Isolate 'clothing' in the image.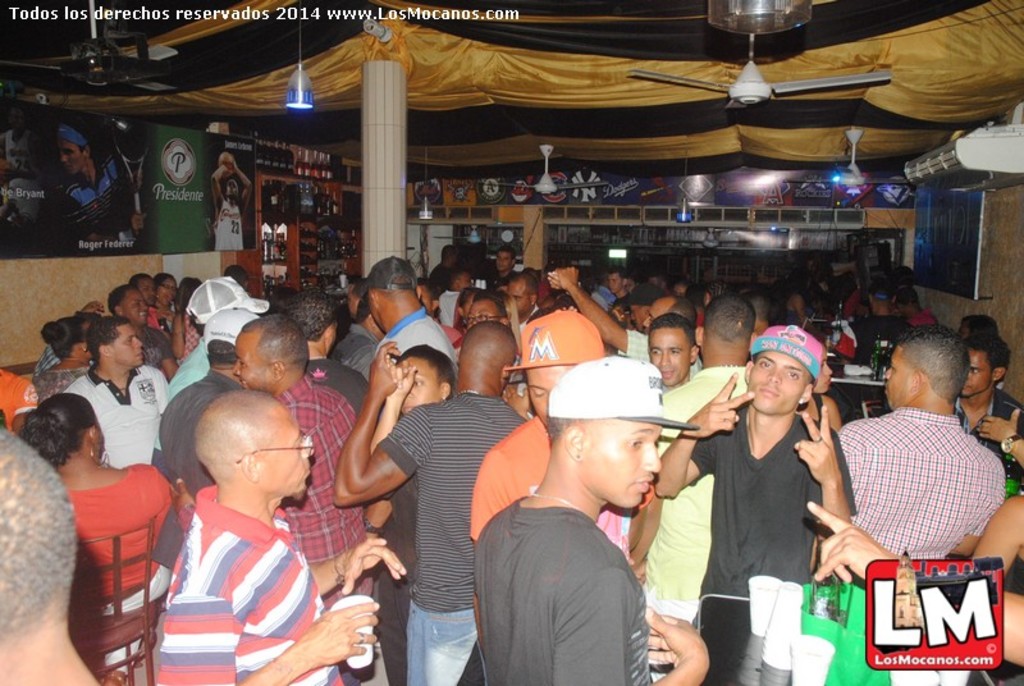
Isolated region: (x1=169, y1=331, x2=218, y2=402).
